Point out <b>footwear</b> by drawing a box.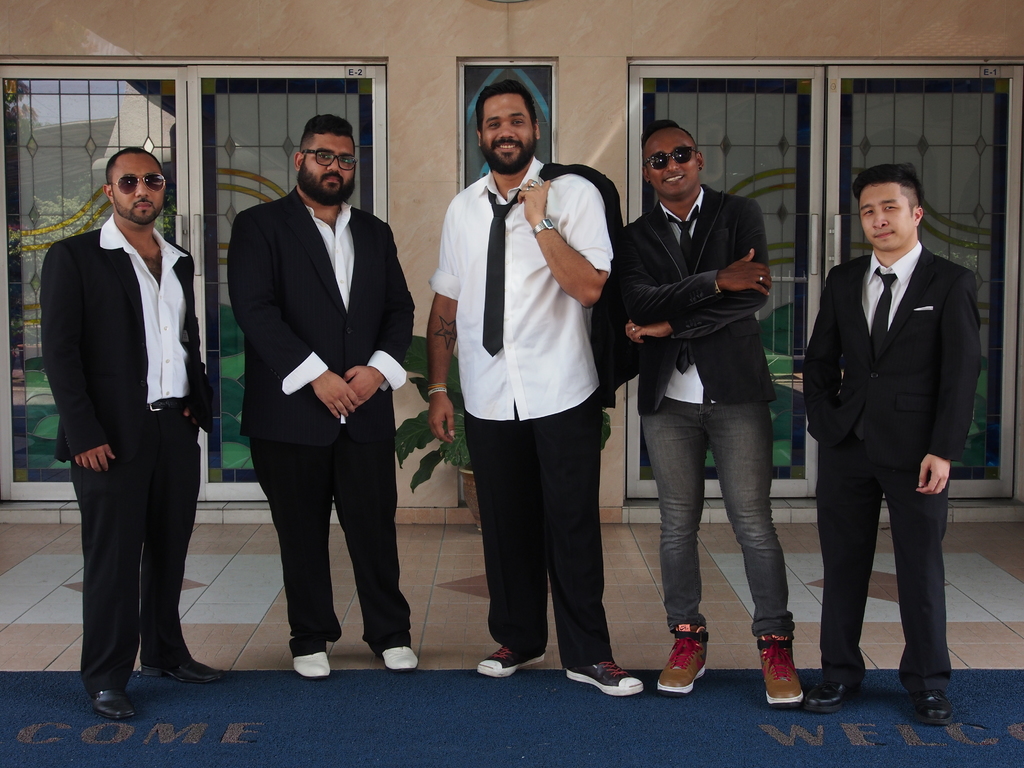
[912, 689, 956, 725].
